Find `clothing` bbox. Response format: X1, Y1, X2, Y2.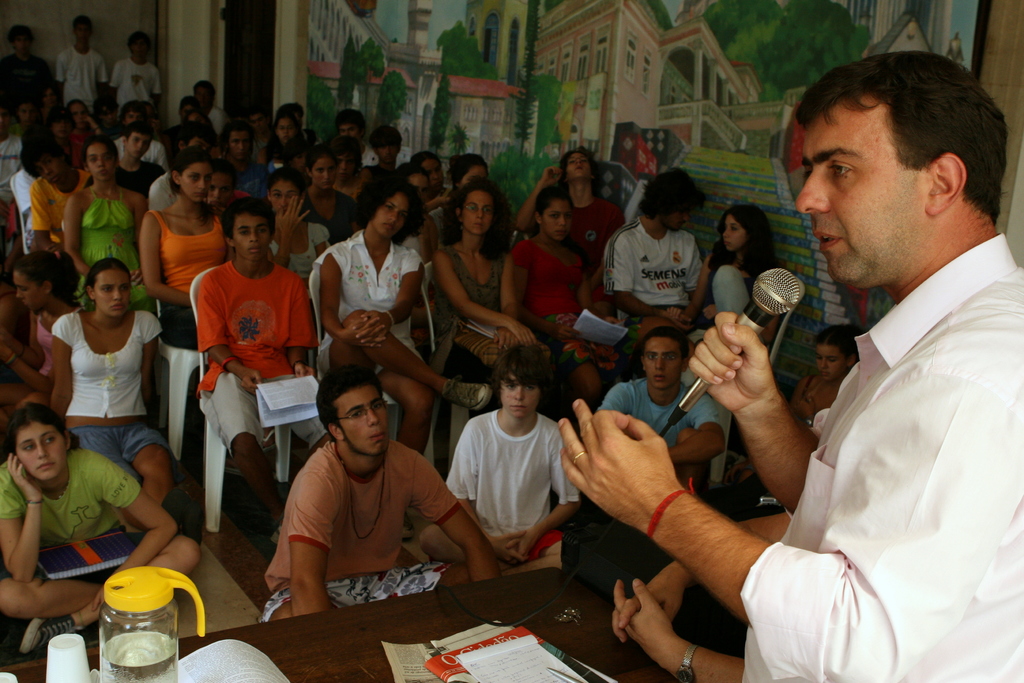
206, 106, 230, 145.
